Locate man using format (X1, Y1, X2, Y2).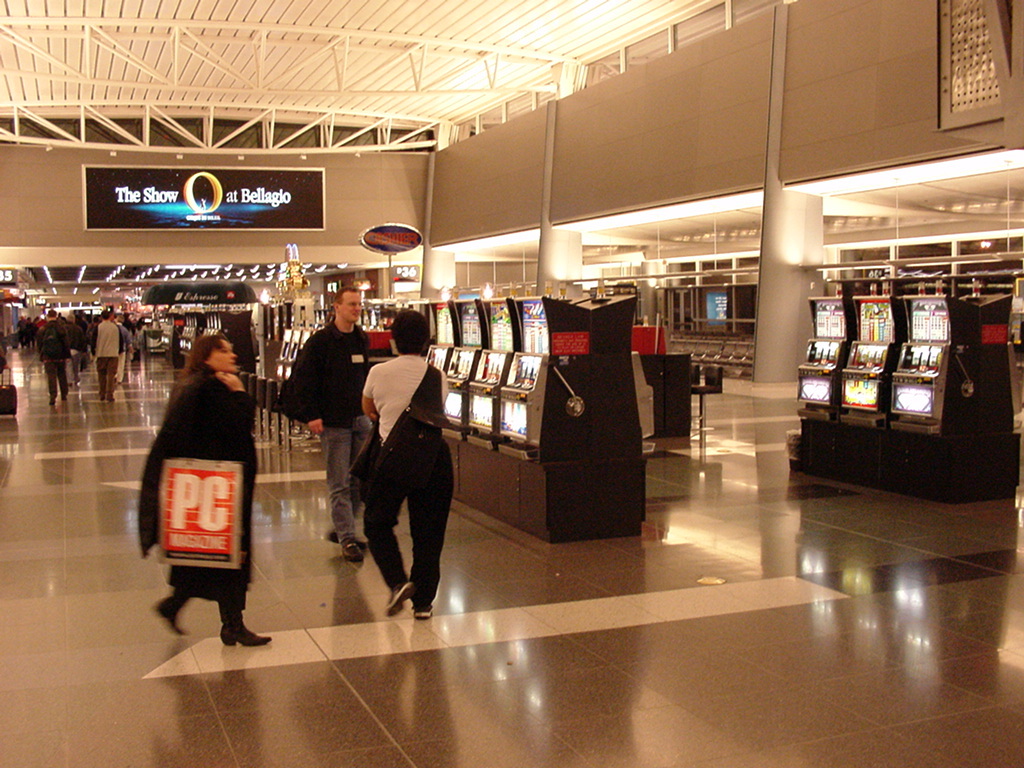
(64, 312, 87, 384).
